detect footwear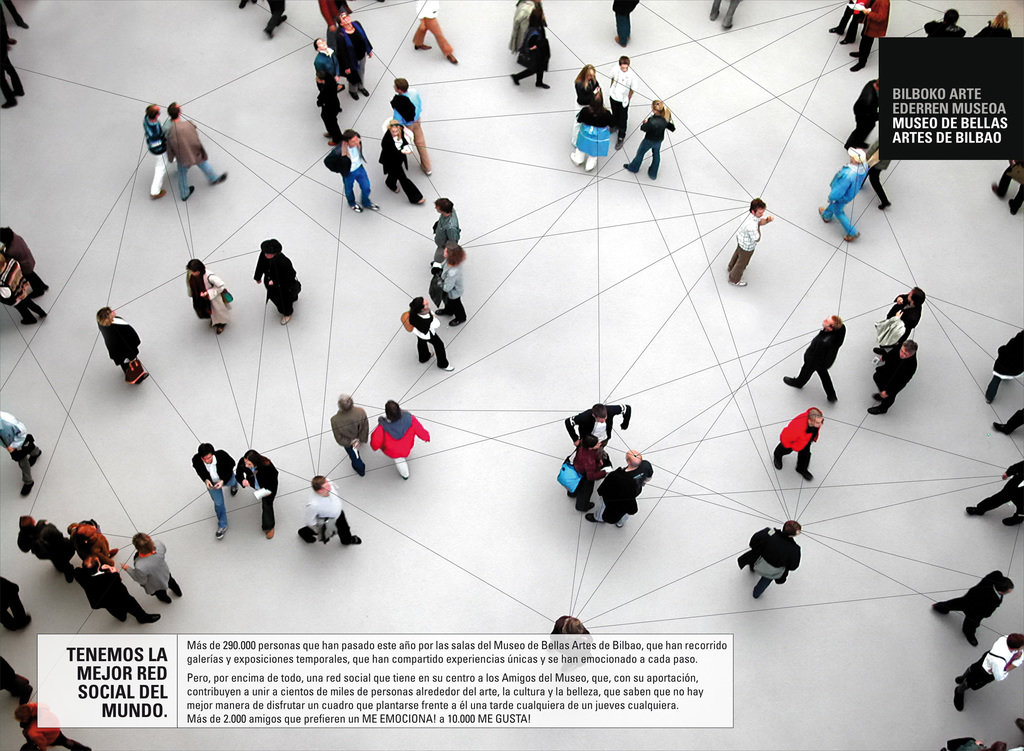
box=[394, 185, 402, 196]
